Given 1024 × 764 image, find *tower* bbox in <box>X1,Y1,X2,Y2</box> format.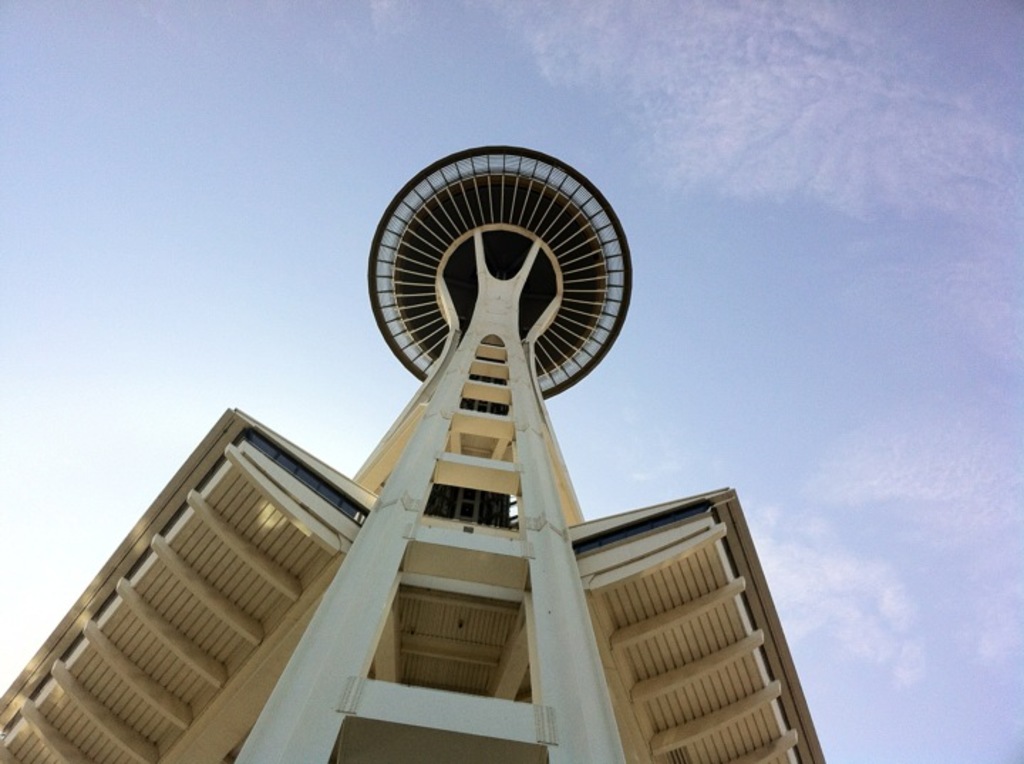
<box>61,142,822,757</box>.
